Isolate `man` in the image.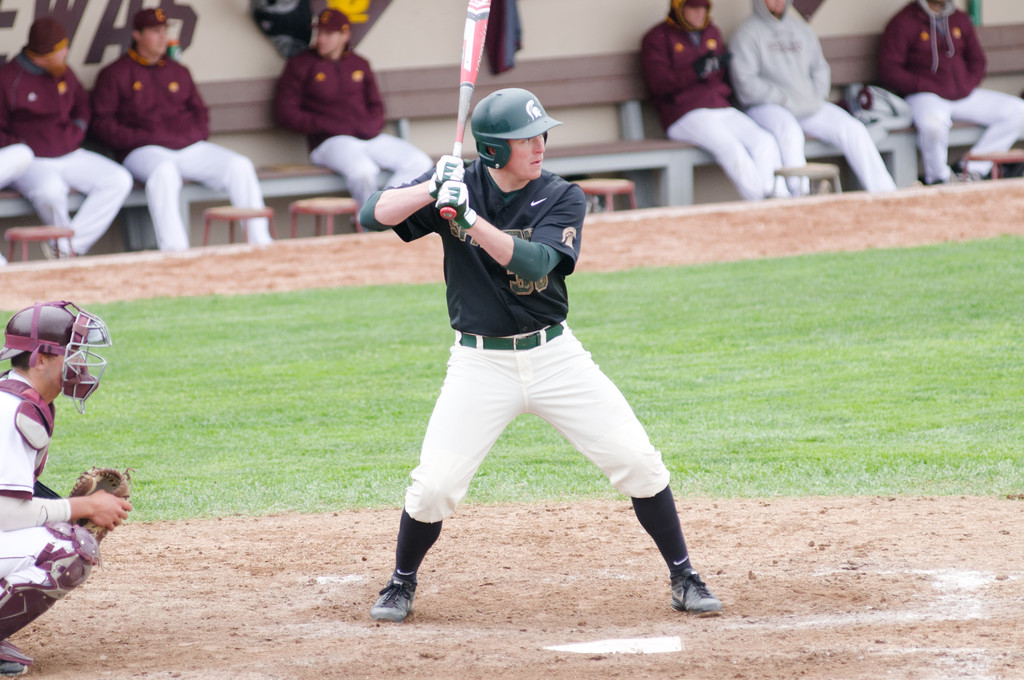
Isolated region: bbox=(93, 8, 273, 245).
